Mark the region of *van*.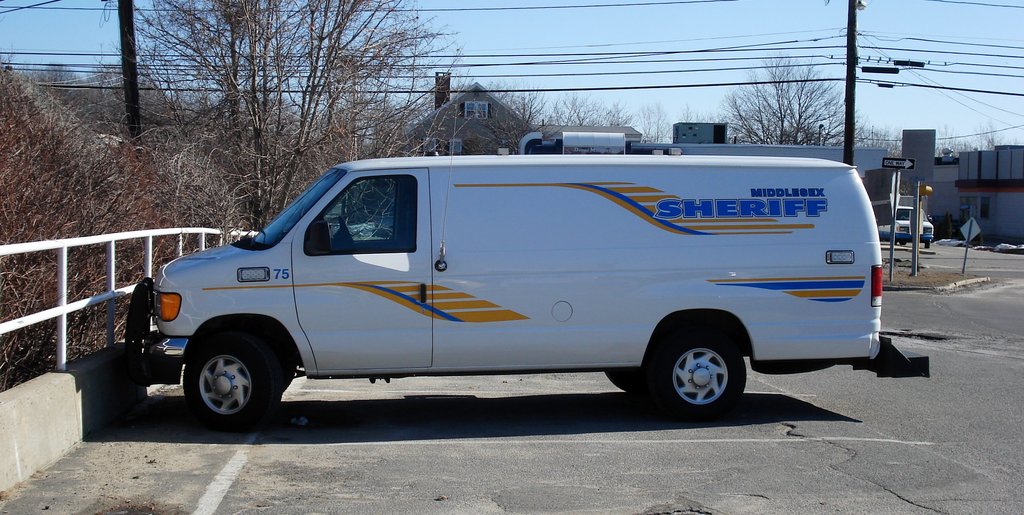
Region: detection(876, 203, 935, 246).
